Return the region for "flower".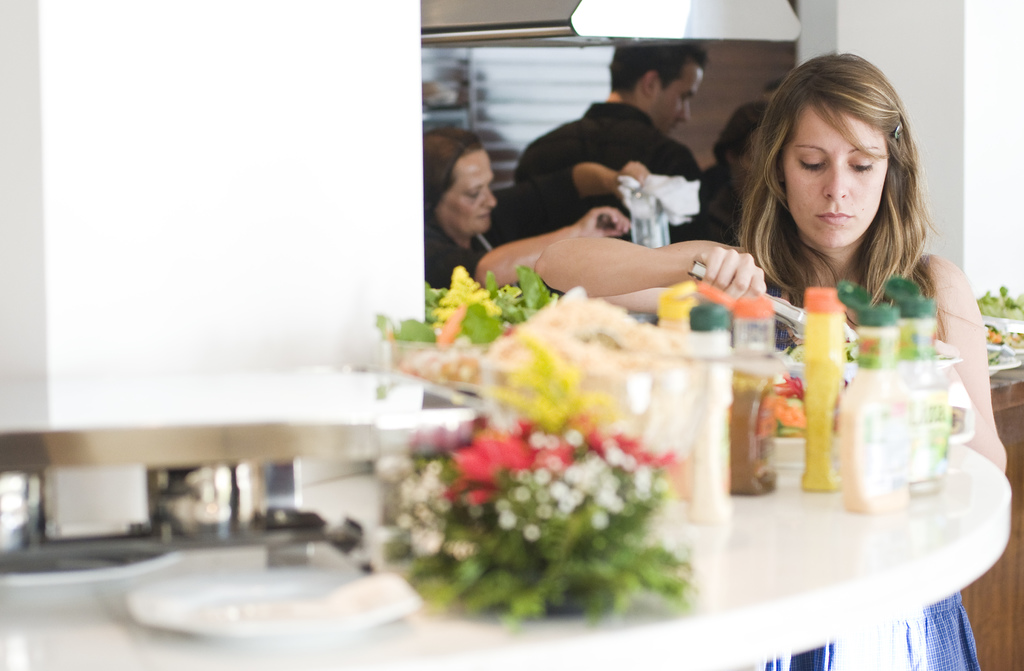
bbox(431, 266, 497, 323).
